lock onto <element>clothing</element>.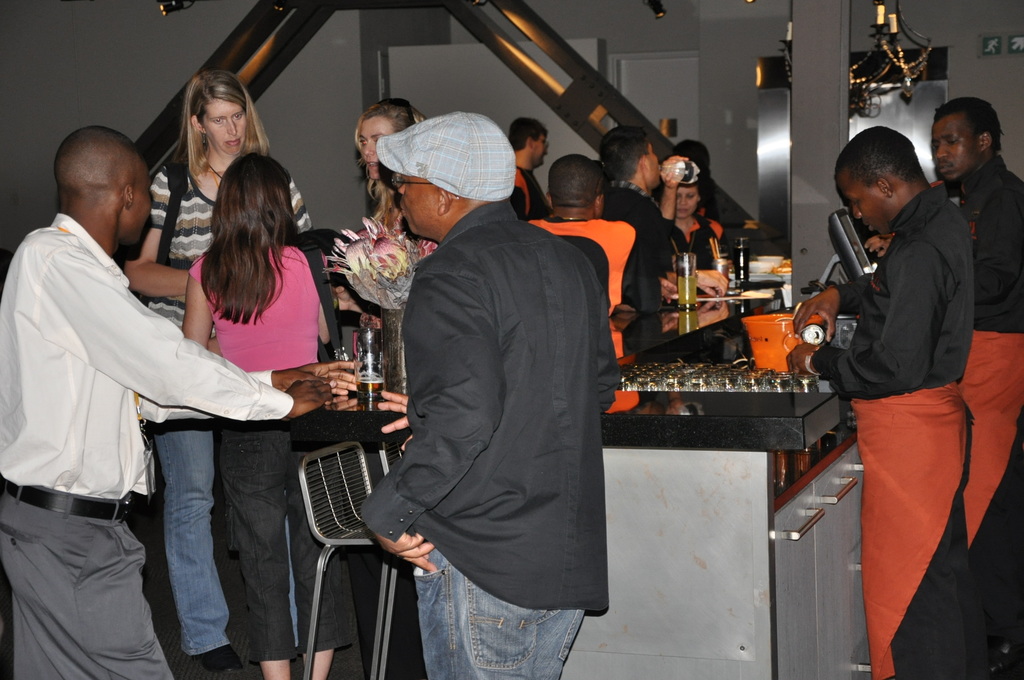
Locked: l=365, t=191, r=620, b=679.
